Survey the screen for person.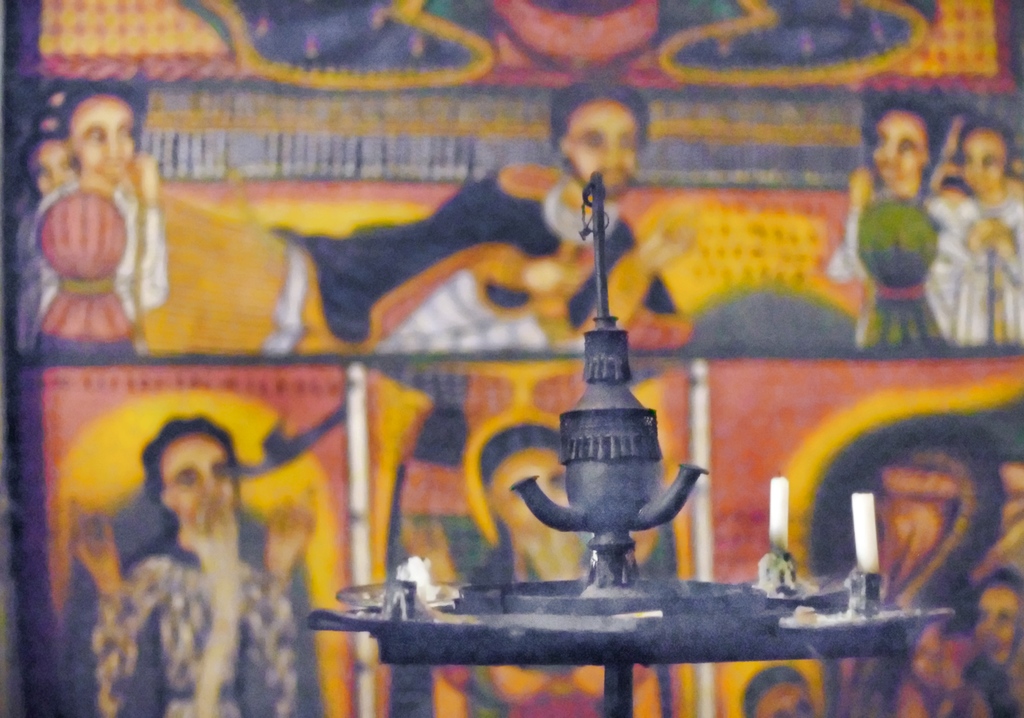
Survey found: bbox(930, 115, 1023, 343).
